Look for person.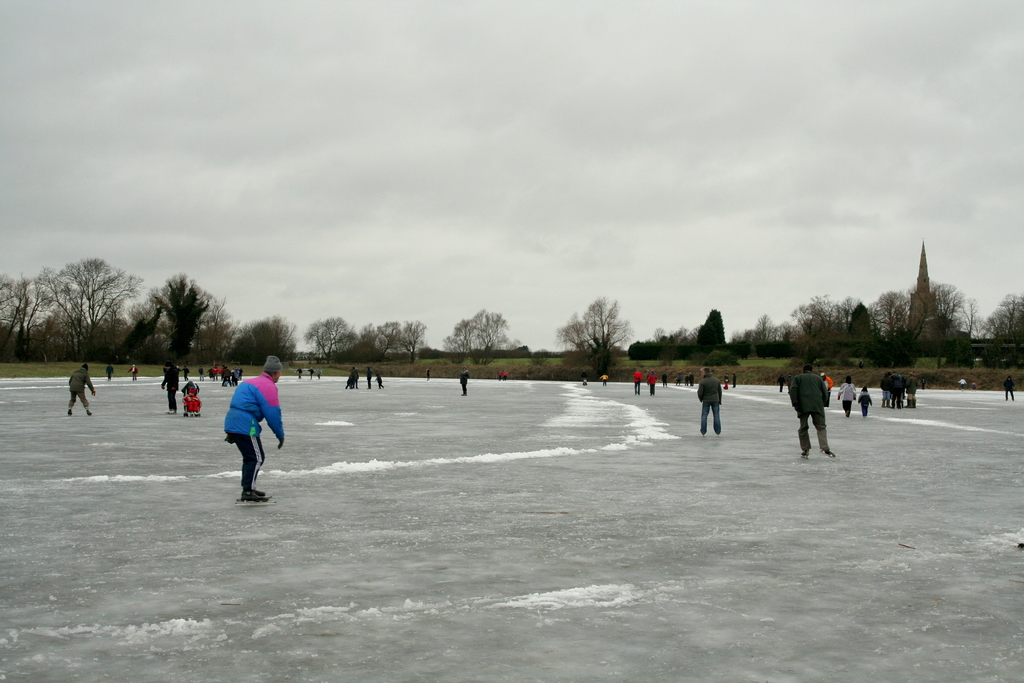
Found: [127,365,140,384].
